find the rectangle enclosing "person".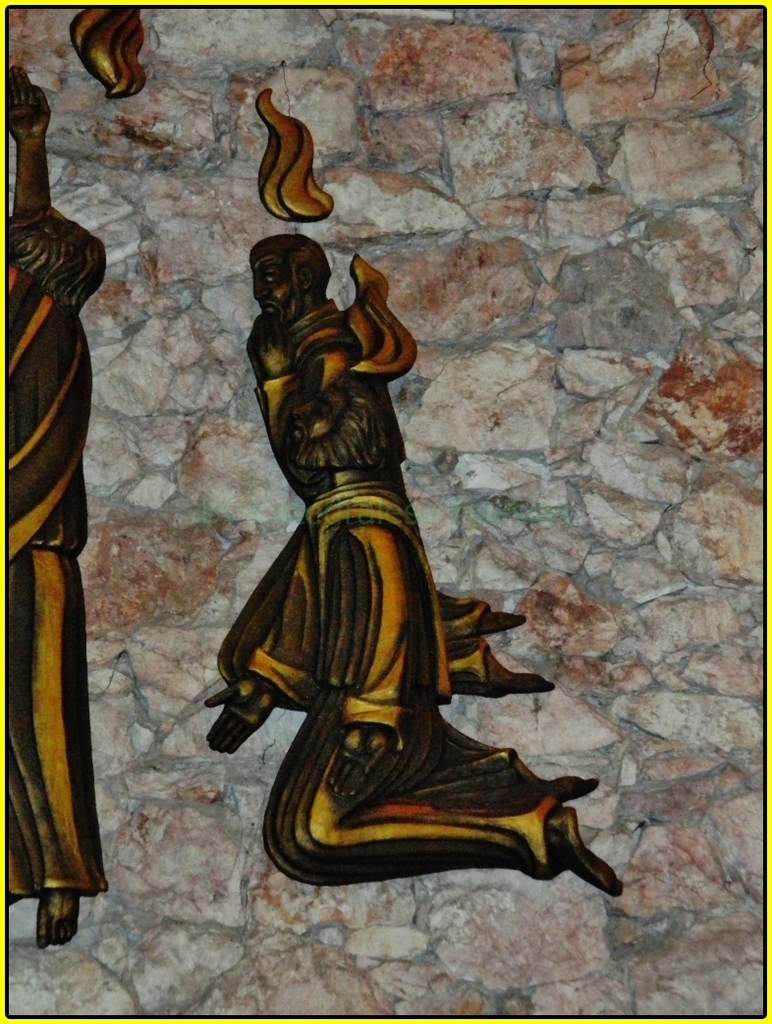
<box>6,64,110,954</box>.
